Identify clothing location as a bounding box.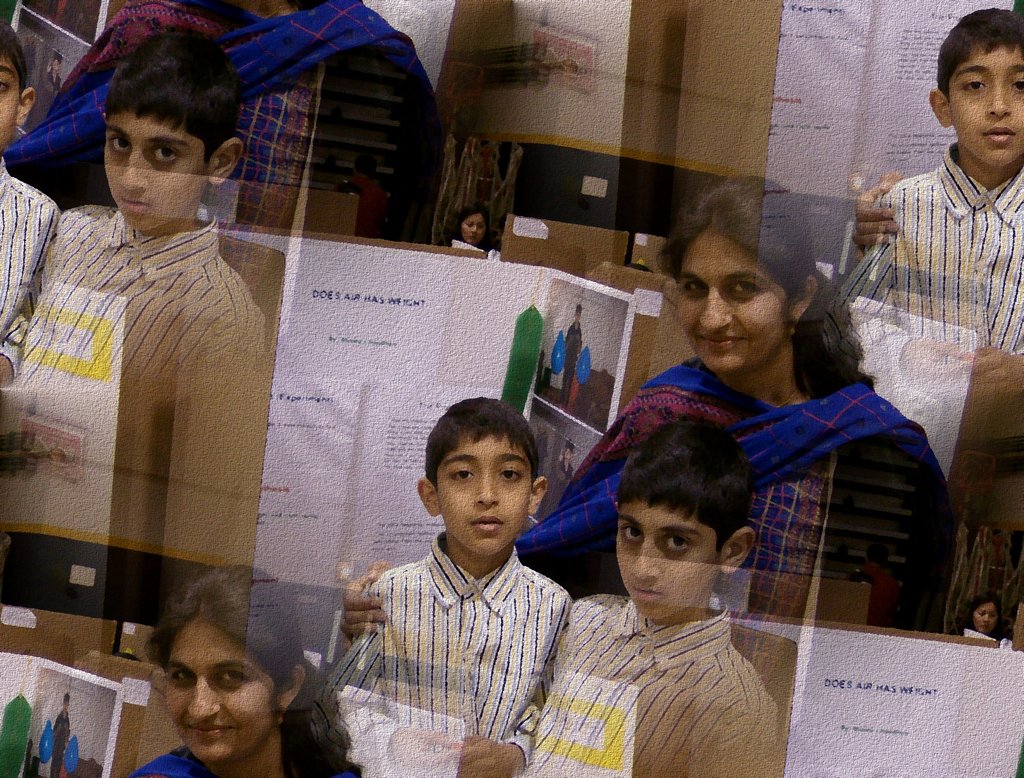
337/532/571/776.
